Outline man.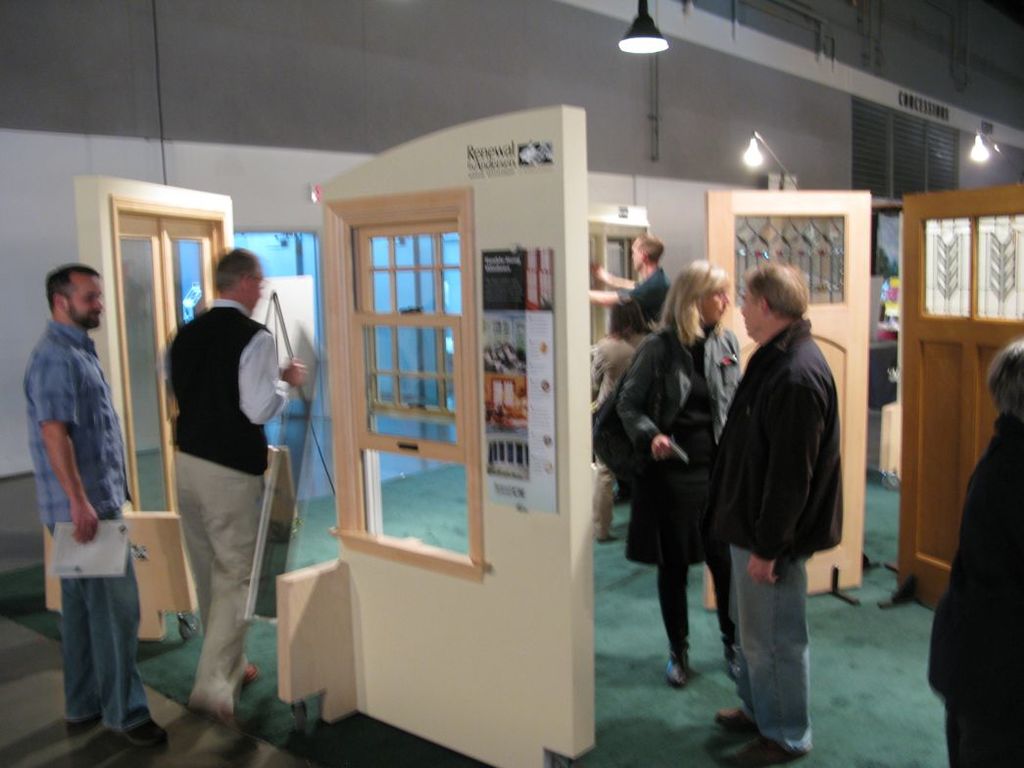
Outline: 166 241 318 741.
